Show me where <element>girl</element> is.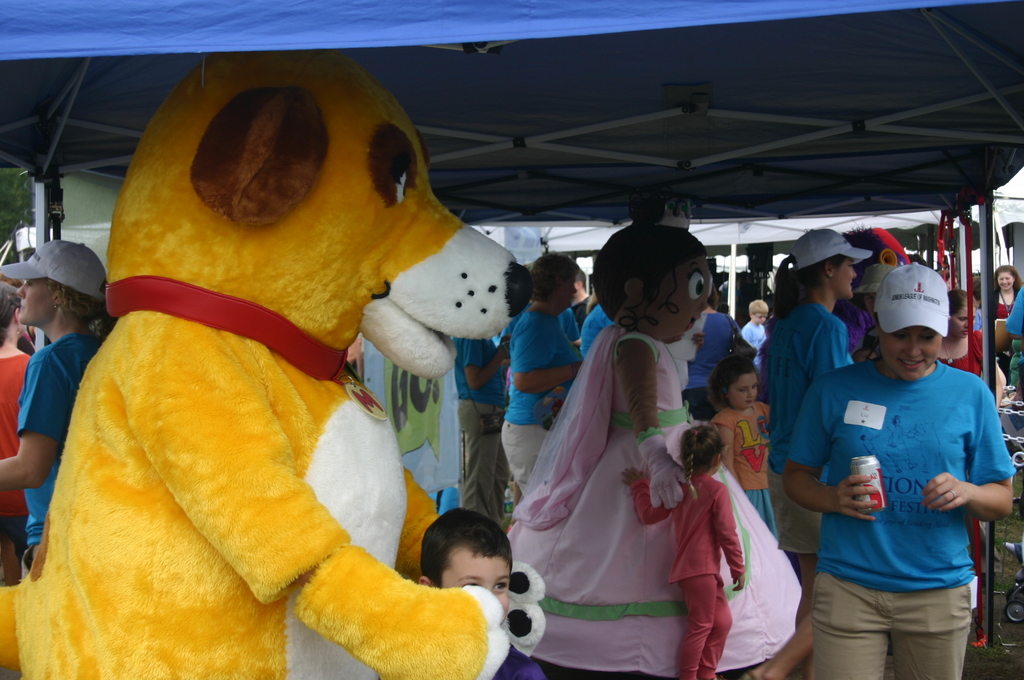
<element>girl</element> is at select_region(0, 282, 36, 588).
